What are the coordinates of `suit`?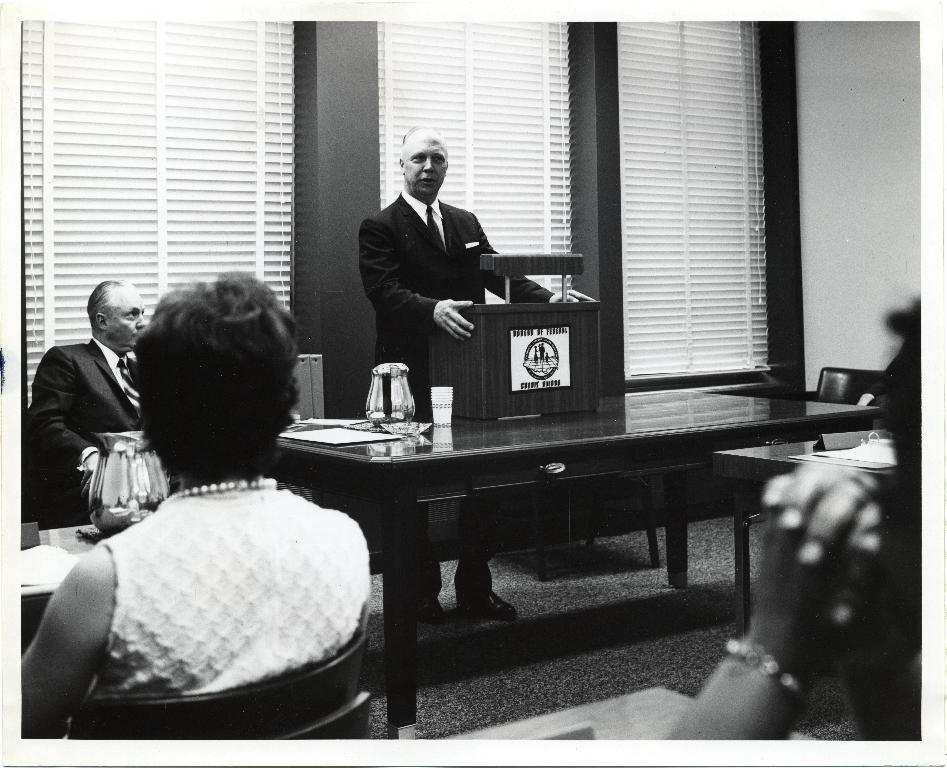
{"x1": 357, "y1": 188, "x2": 556, "y2": 604}.
